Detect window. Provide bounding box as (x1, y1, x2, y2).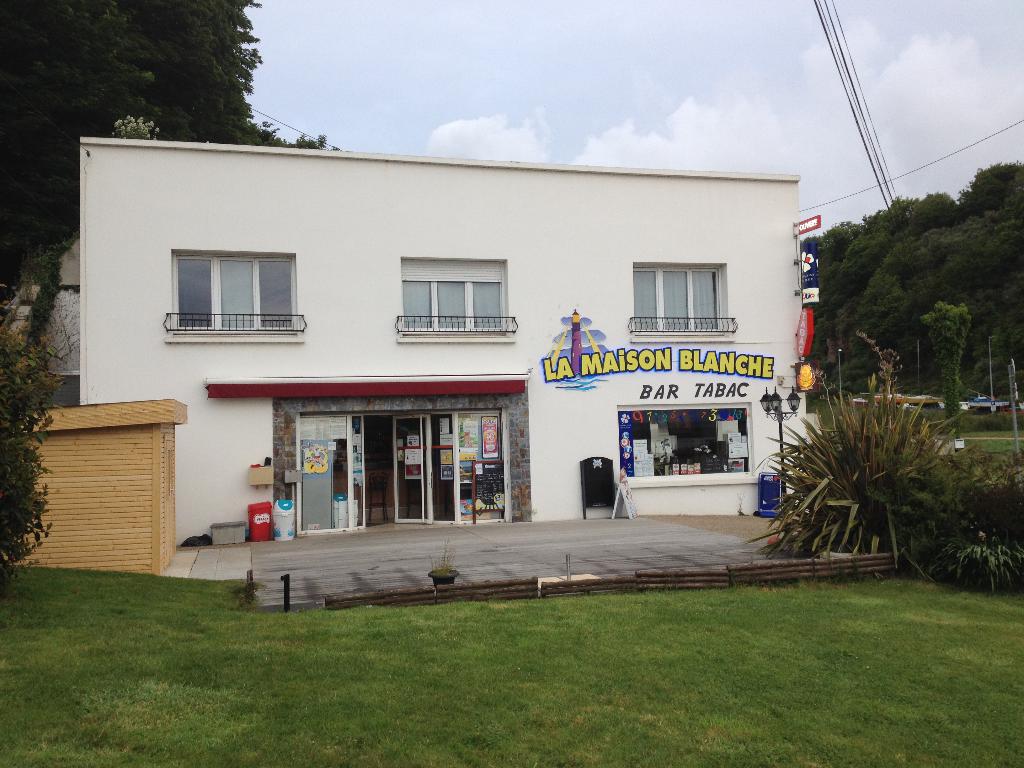
(401, 262, 513, 331).
